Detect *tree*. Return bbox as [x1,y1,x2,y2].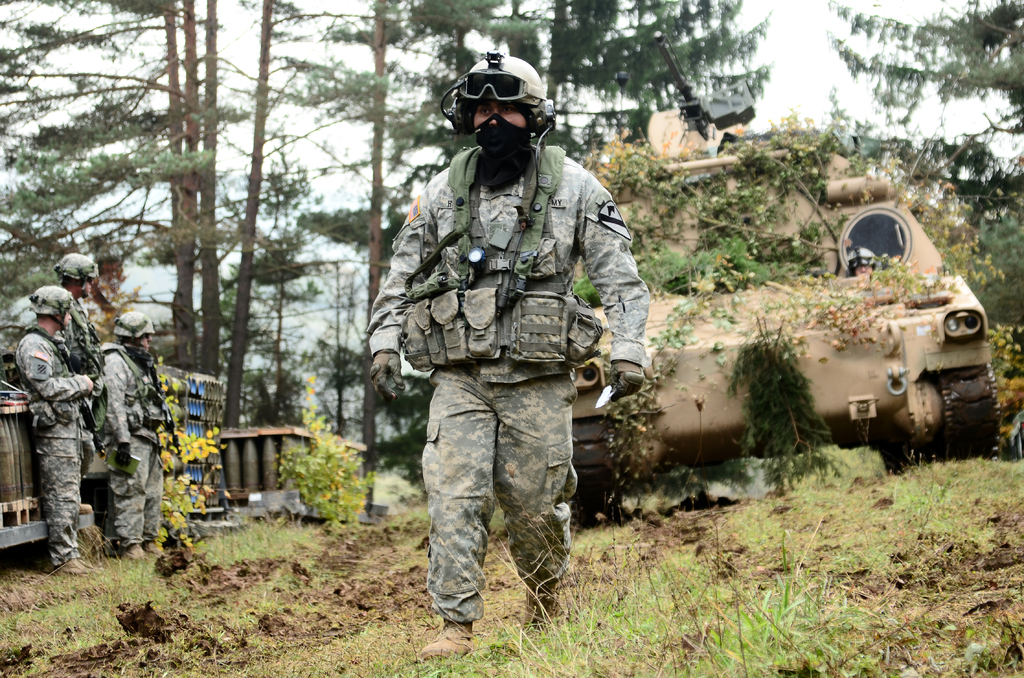
[824,0,1023,213].
